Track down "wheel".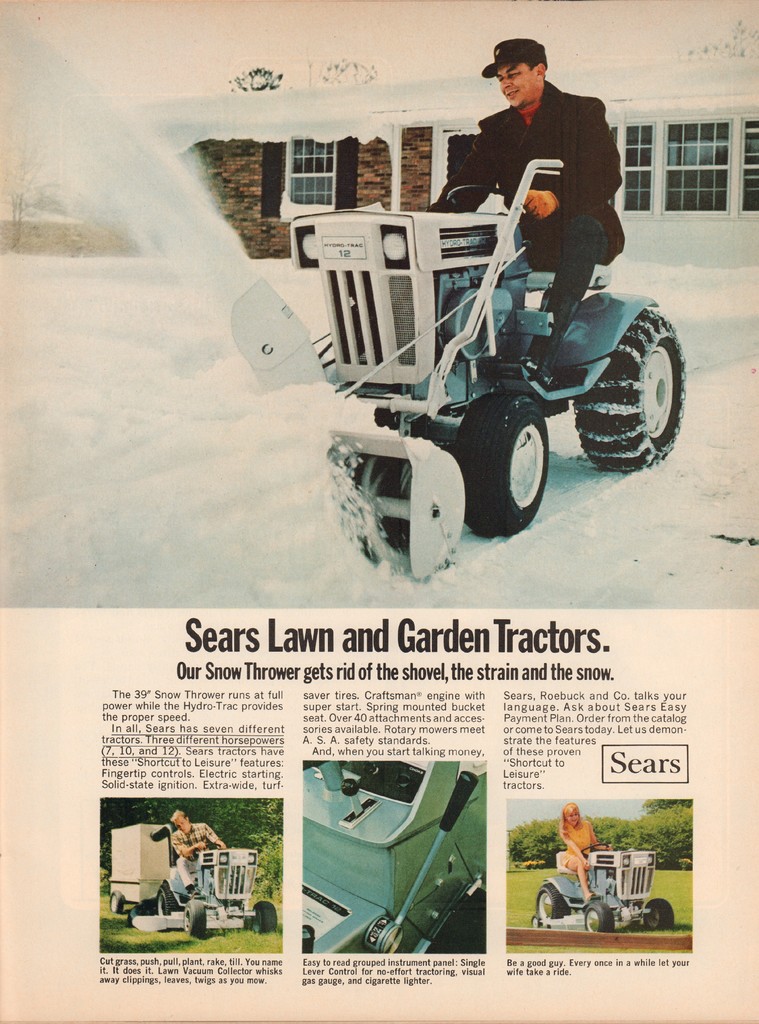
Tracked to crop(590, 298, 687, 477).
